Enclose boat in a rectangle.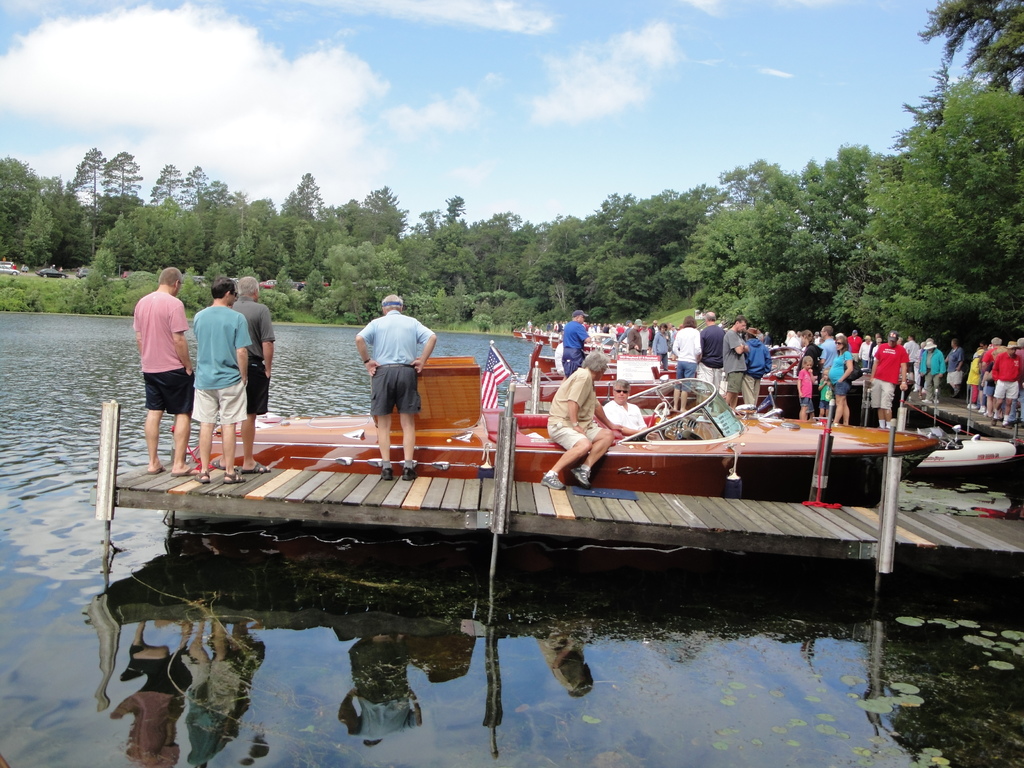
locate(924, 426, 1018, 471).
